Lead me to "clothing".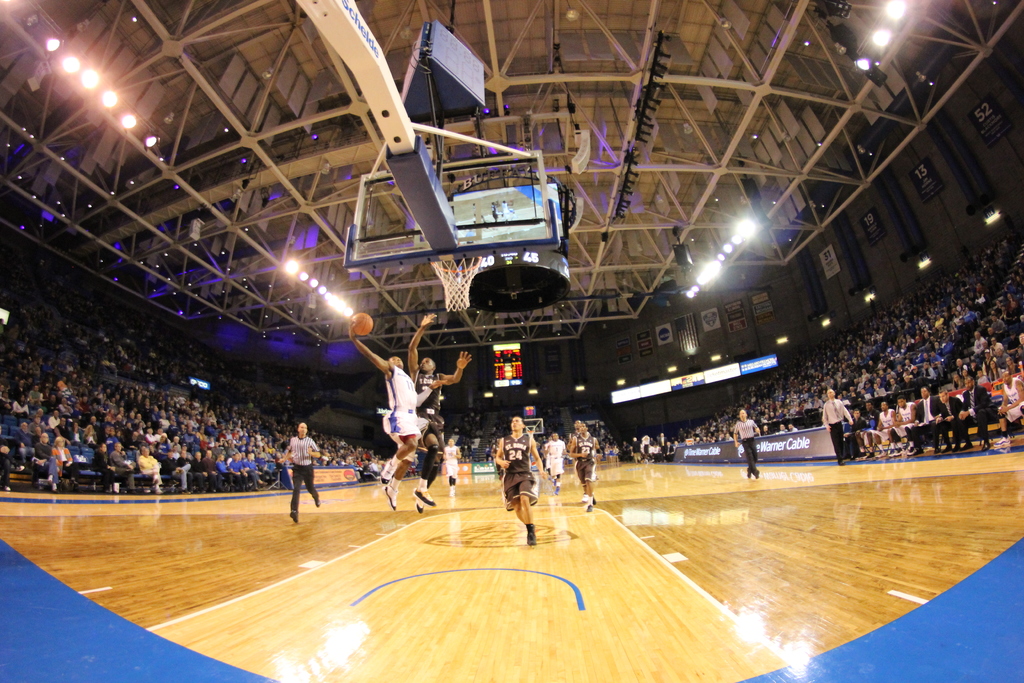
Lead to (571, 422, 598, 513).
